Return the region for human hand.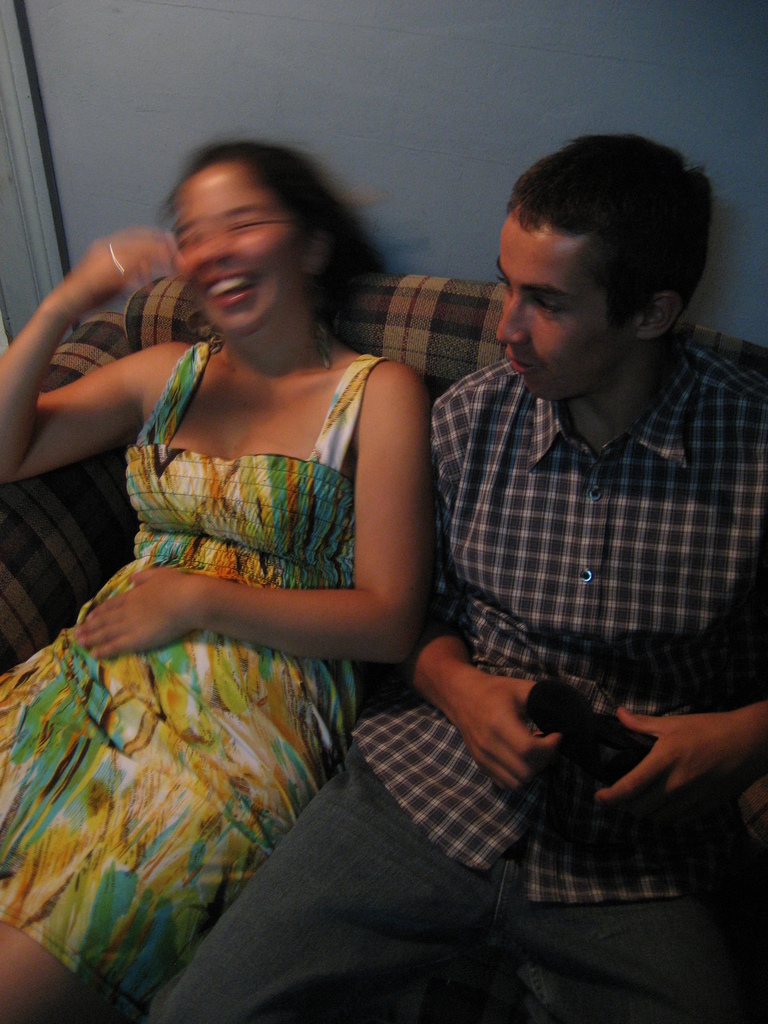
[589, 703, 761, 835].
